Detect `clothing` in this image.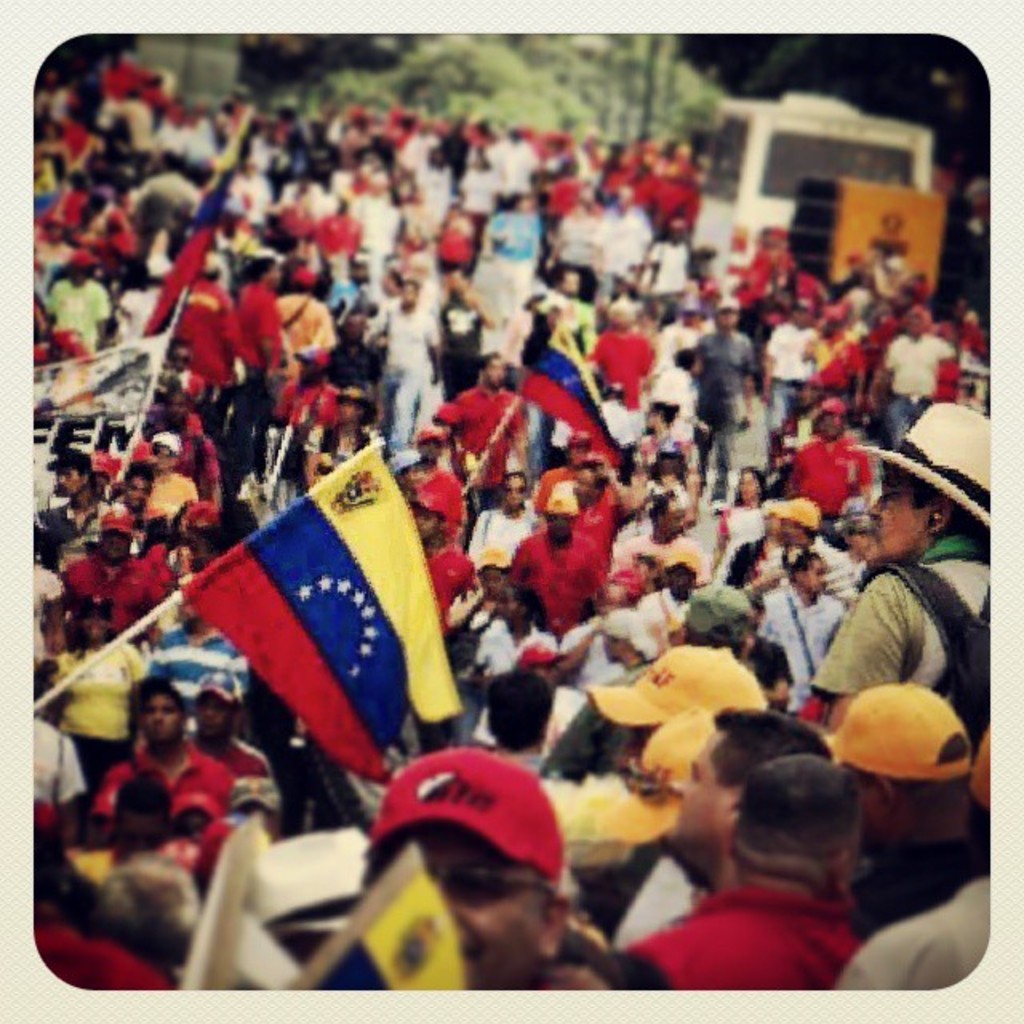
Detection: 218 731 270 813.
